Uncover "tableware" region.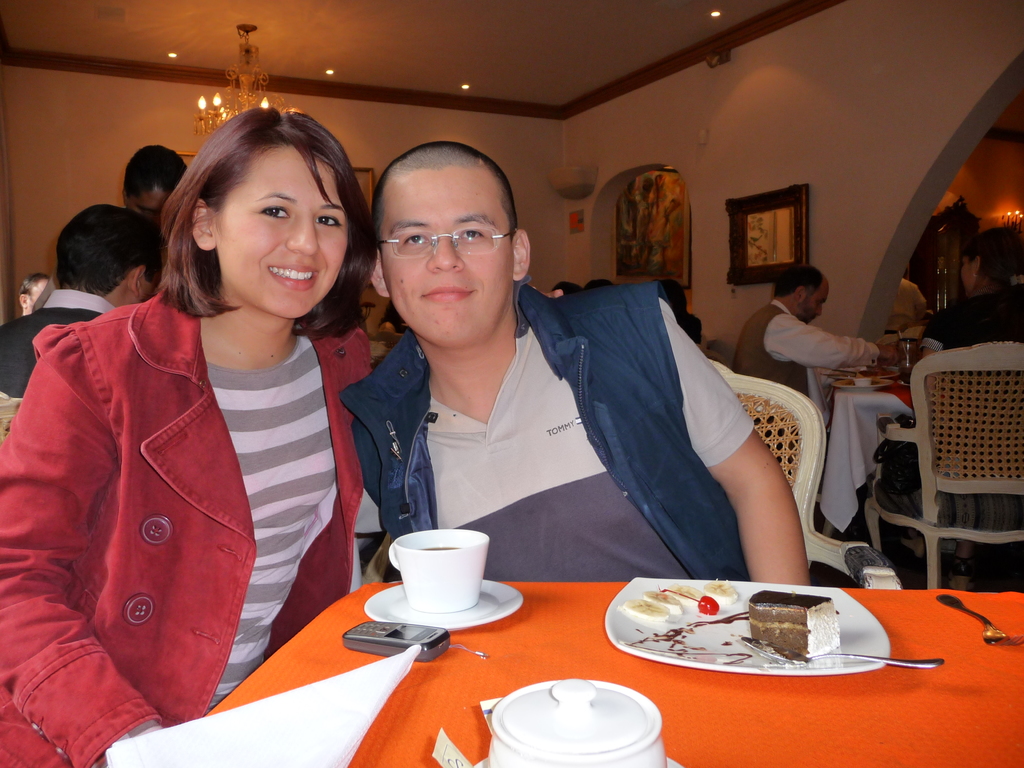
Uncovered: <bbox>901, 335, 924, 385</bbox>.
